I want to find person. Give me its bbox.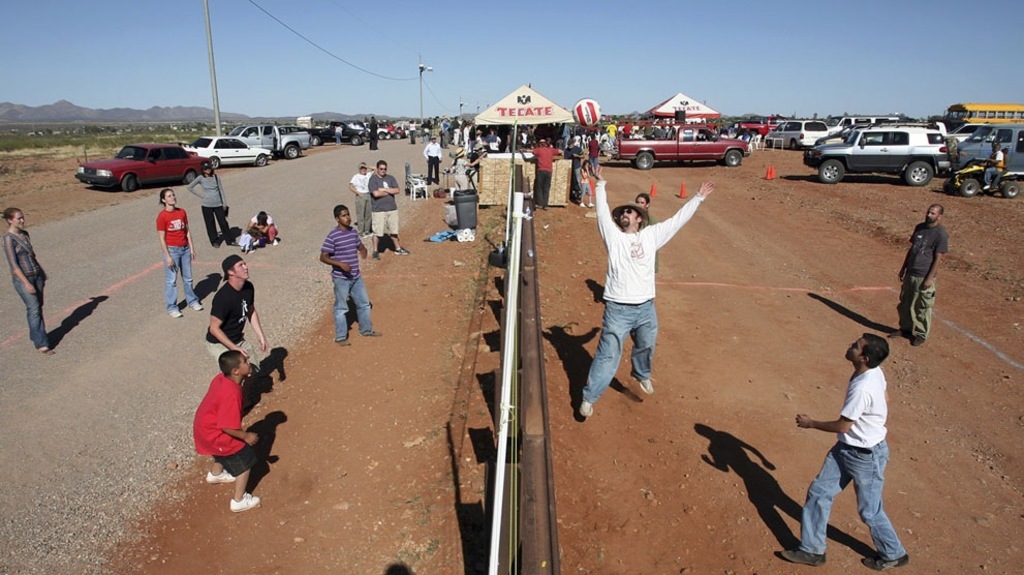
564 139 587 196.
